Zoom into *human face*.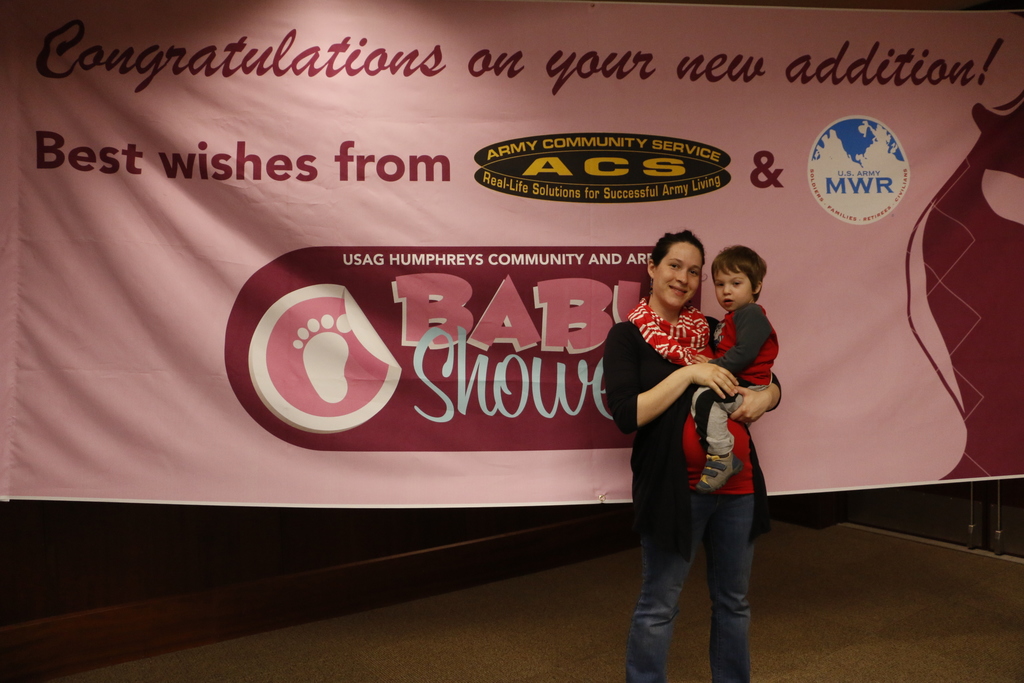
Zoom target: box(715, 268, 754, 309).
